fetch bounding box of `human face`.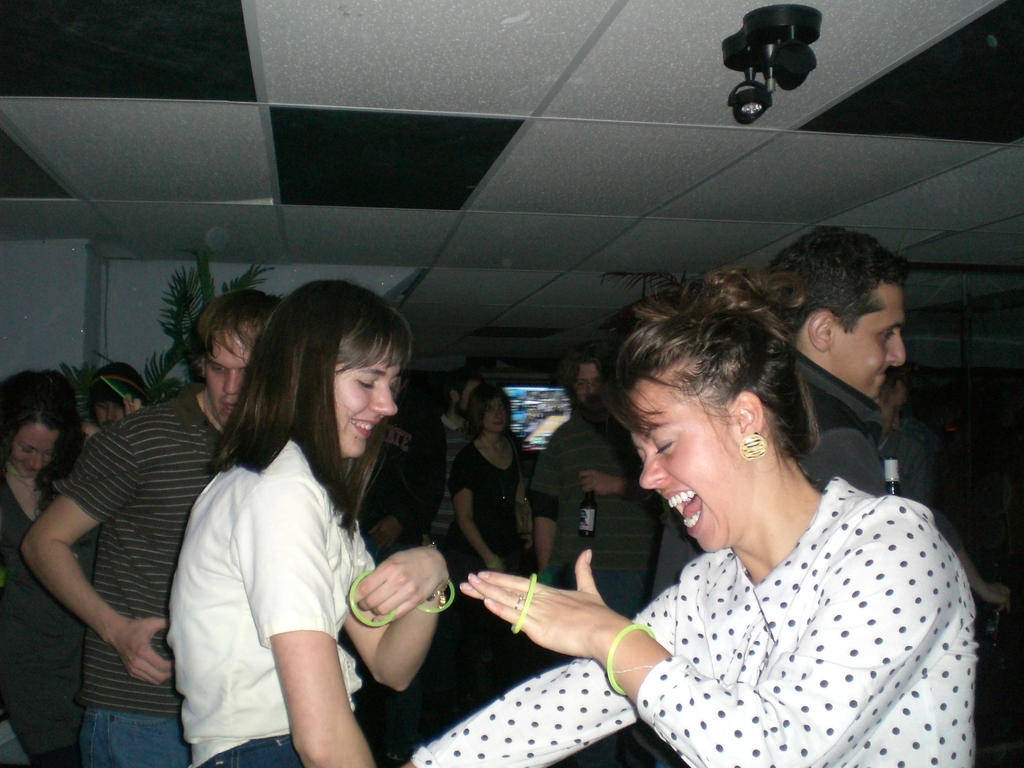
Bbox: pyautogui.locateOnScreen(829, 275, 906, 403).
